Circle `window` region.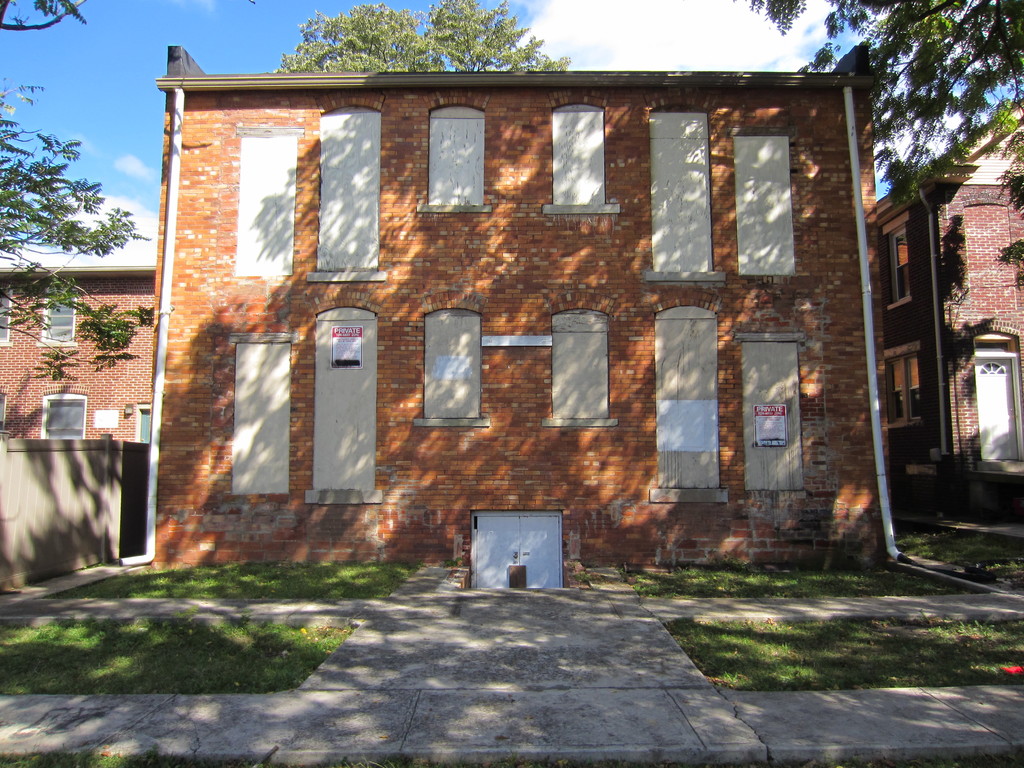
Region: {"left": 0, "top": 394, "right": 8, "bottom": 435}.
